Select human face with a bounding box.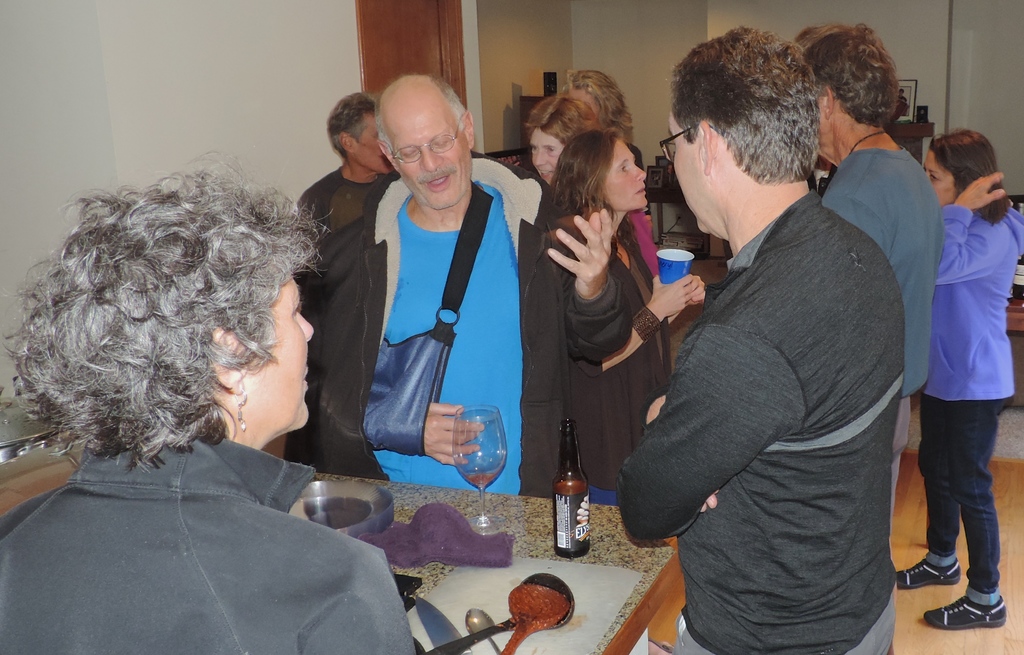
x1=924, y1=146, x2=958, y2=209.
